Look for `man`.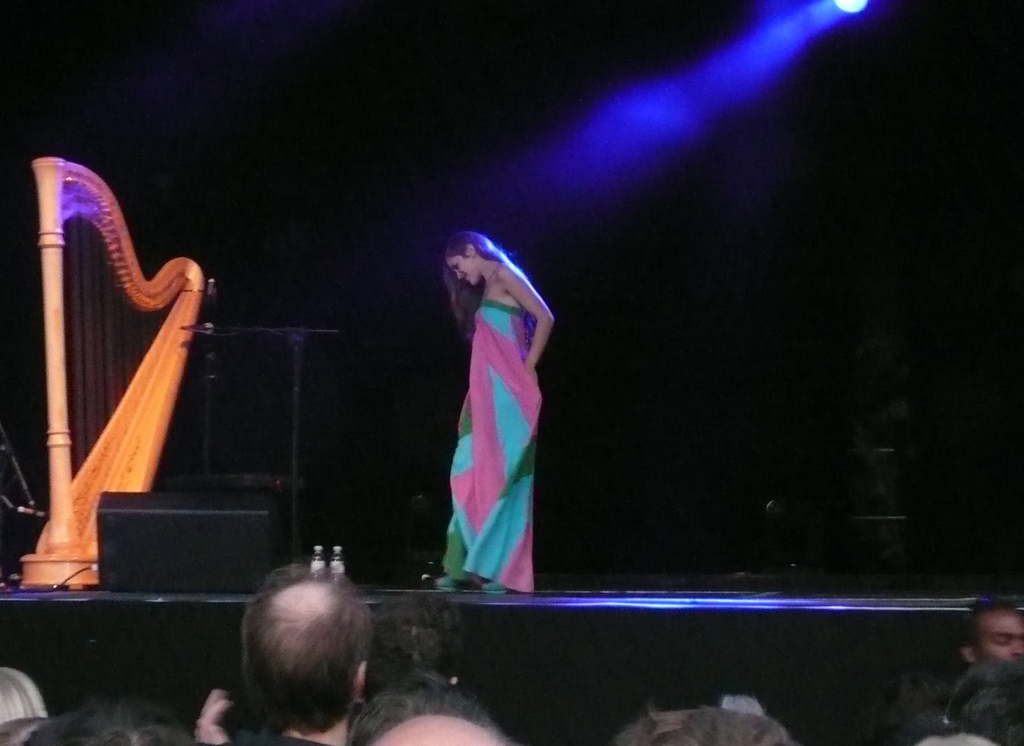
Found: [348,672,509,745].
